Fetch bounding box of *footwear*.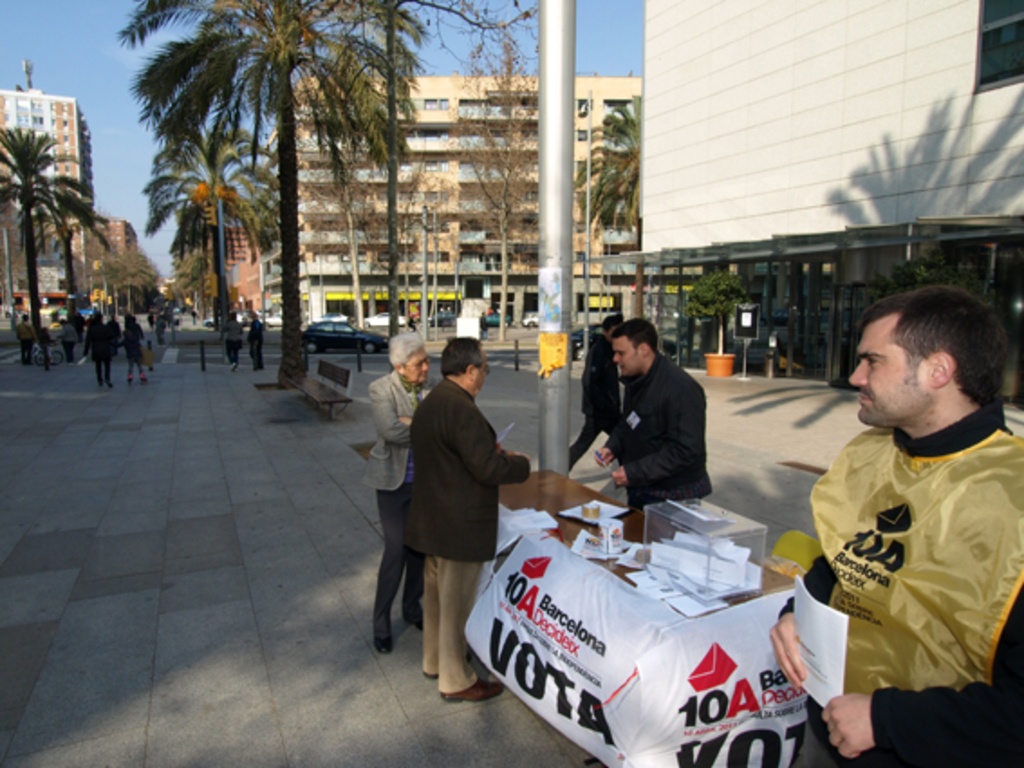
Bbox: 410/614/423/631.
